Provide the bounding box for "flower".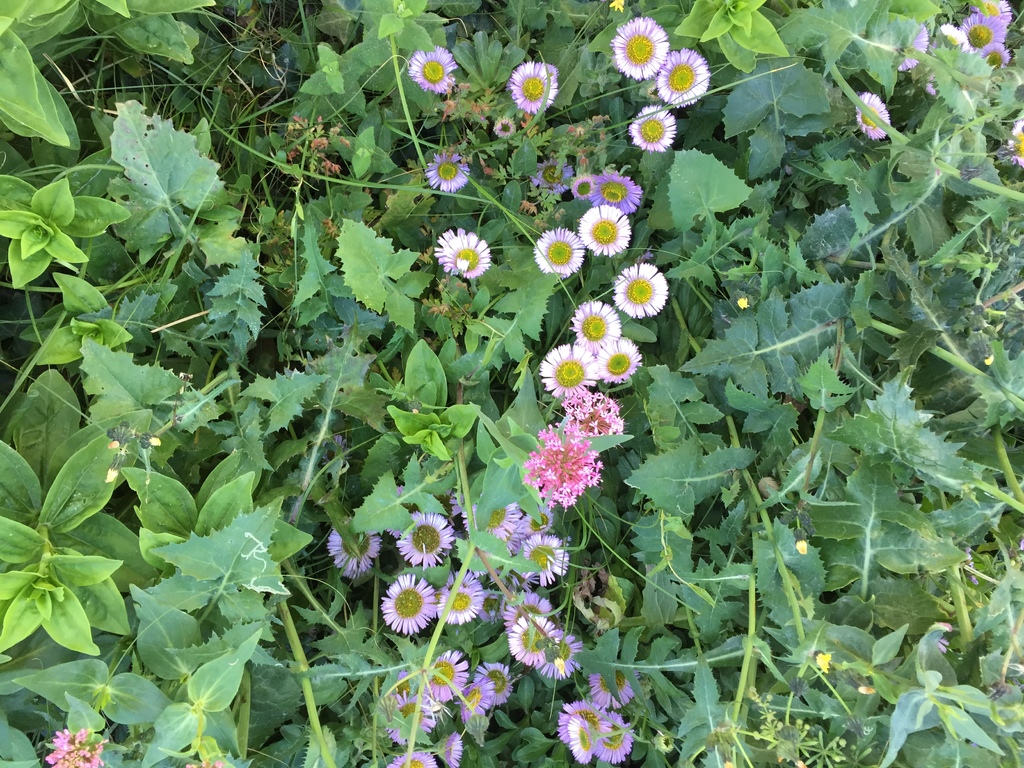
Rect(935, 20, 972, 48).
